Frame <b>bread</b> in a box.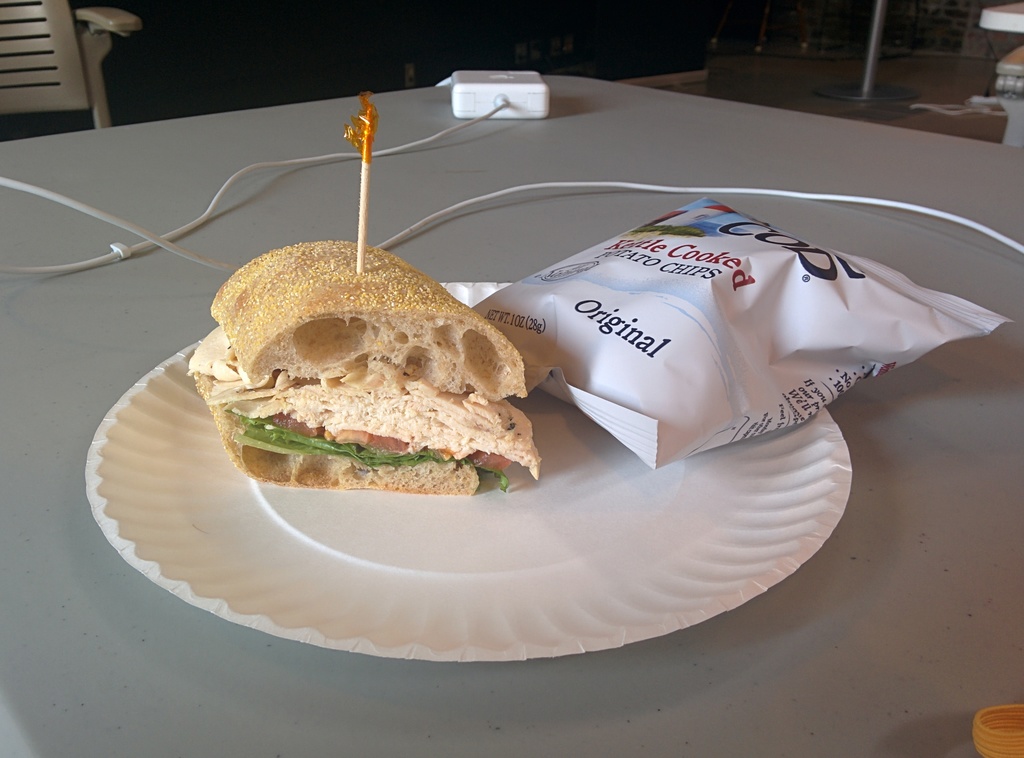
select_region(214, 243, 525, 410).
